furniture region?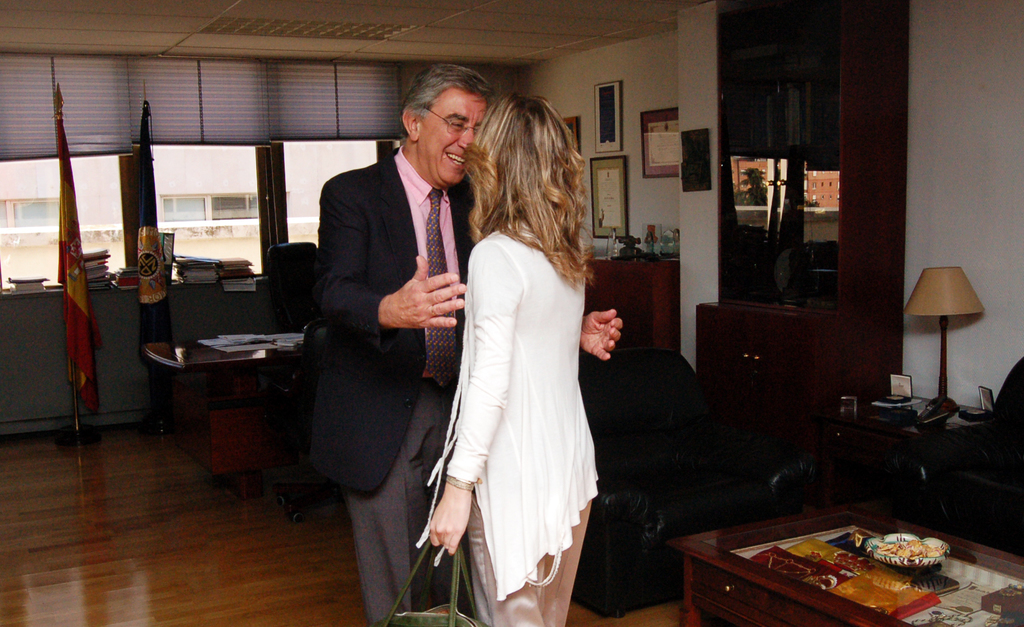
x1=809, y1=390, x2=990, y2=509
